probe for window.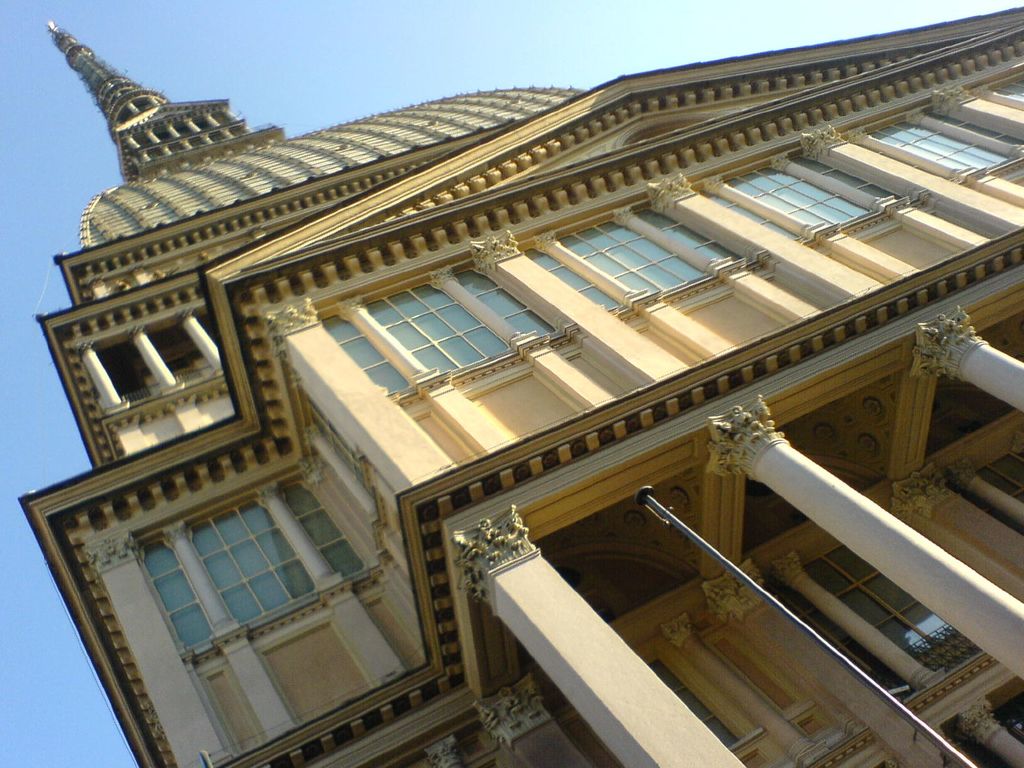
Probe result: 309, 412, 383, 547.
